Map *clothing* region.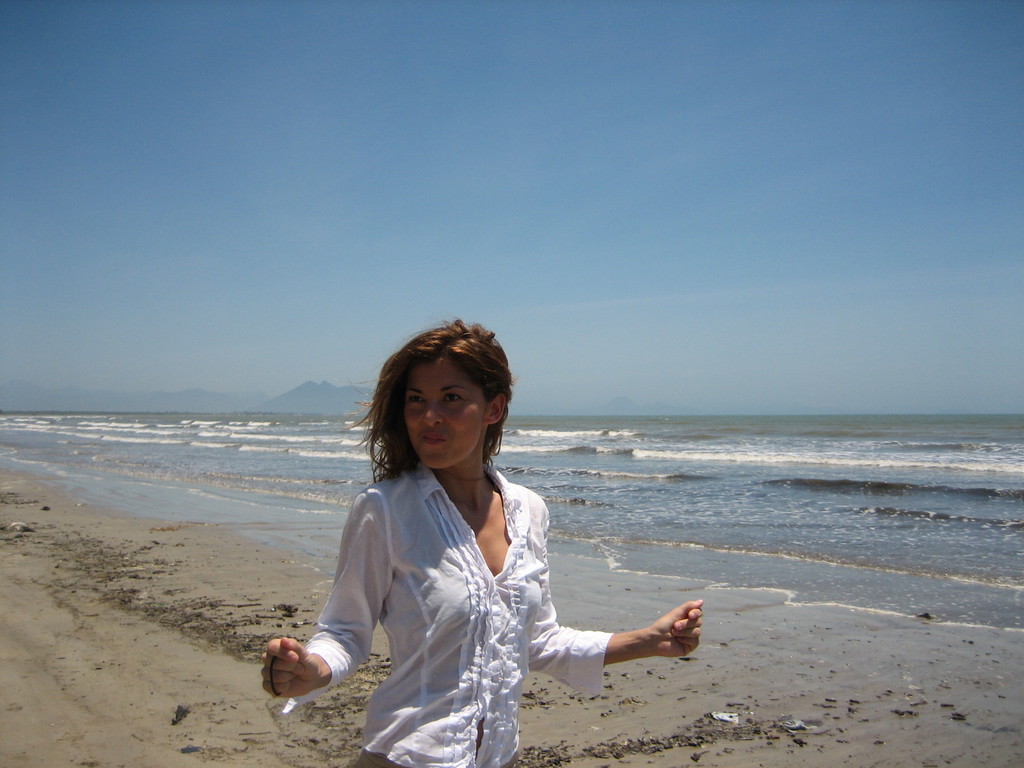
Mapped to [296, 438, 604, 733].
